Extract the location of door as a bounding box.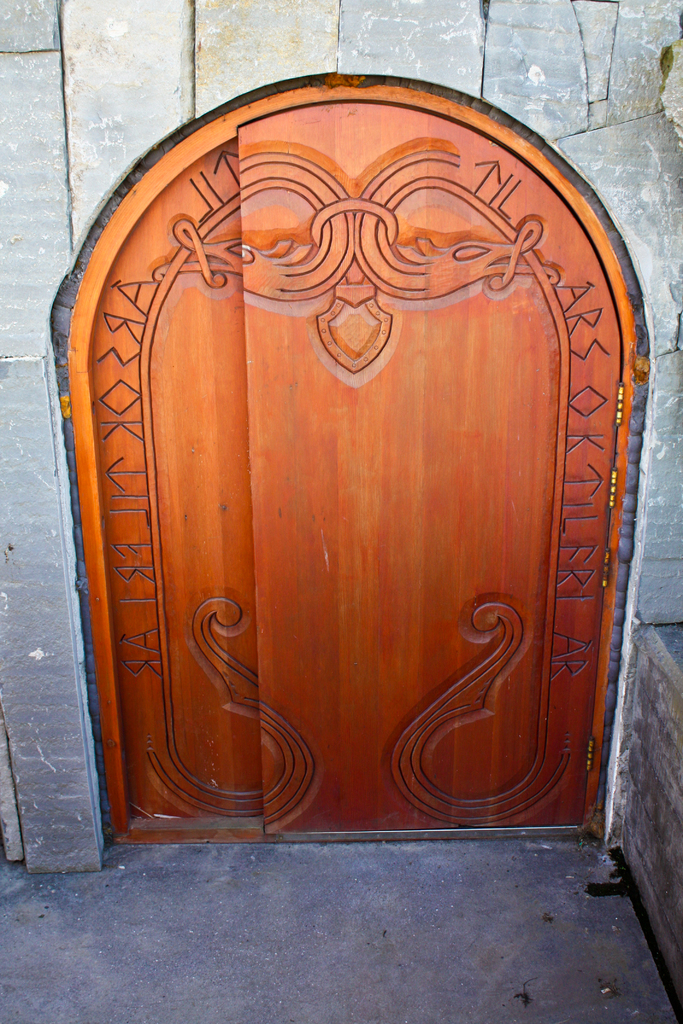
box=[71, 97, 647, 836].
